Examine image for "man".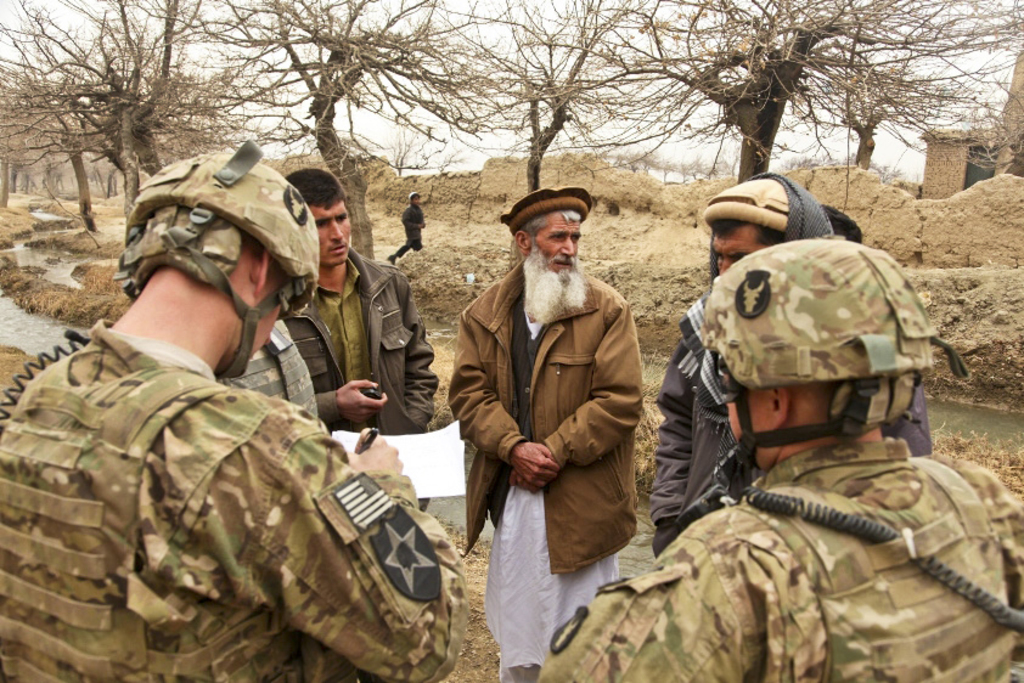
Examination result: [x1=390, y1=191, x2=429, y2=266].
